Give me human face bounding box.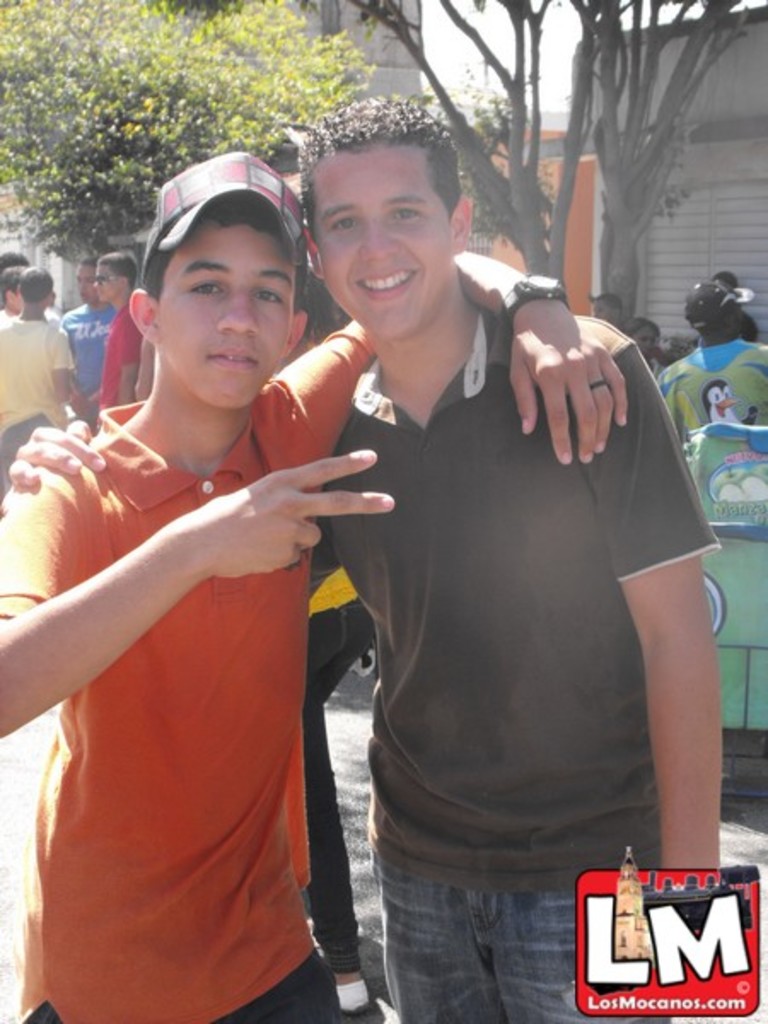
[633, 326, 662, 358].
